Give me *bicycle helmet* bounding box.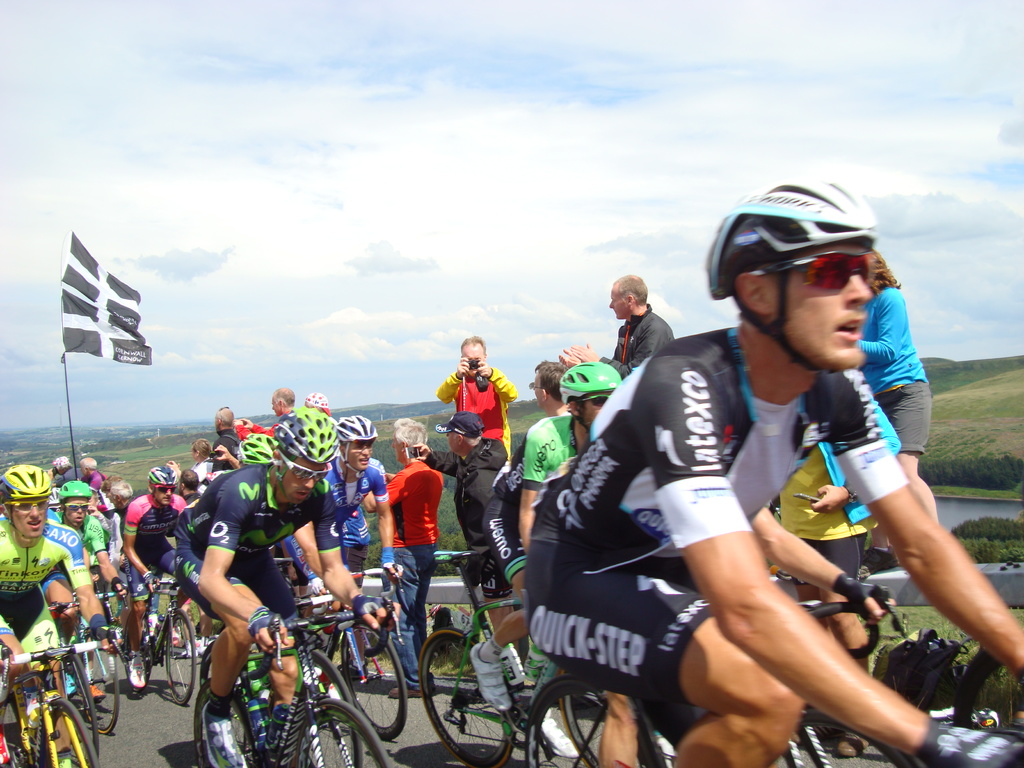
<box>278,408,335,458</box>.
